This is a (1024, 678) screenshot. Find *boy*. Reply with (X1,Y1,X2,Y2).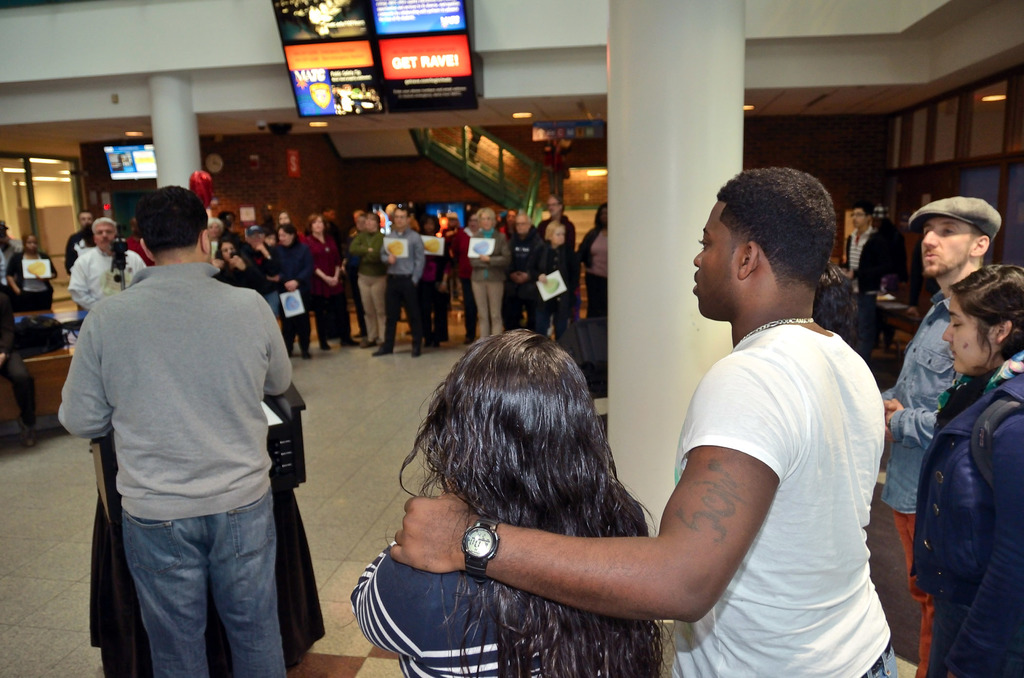
(49,181,304,677).
